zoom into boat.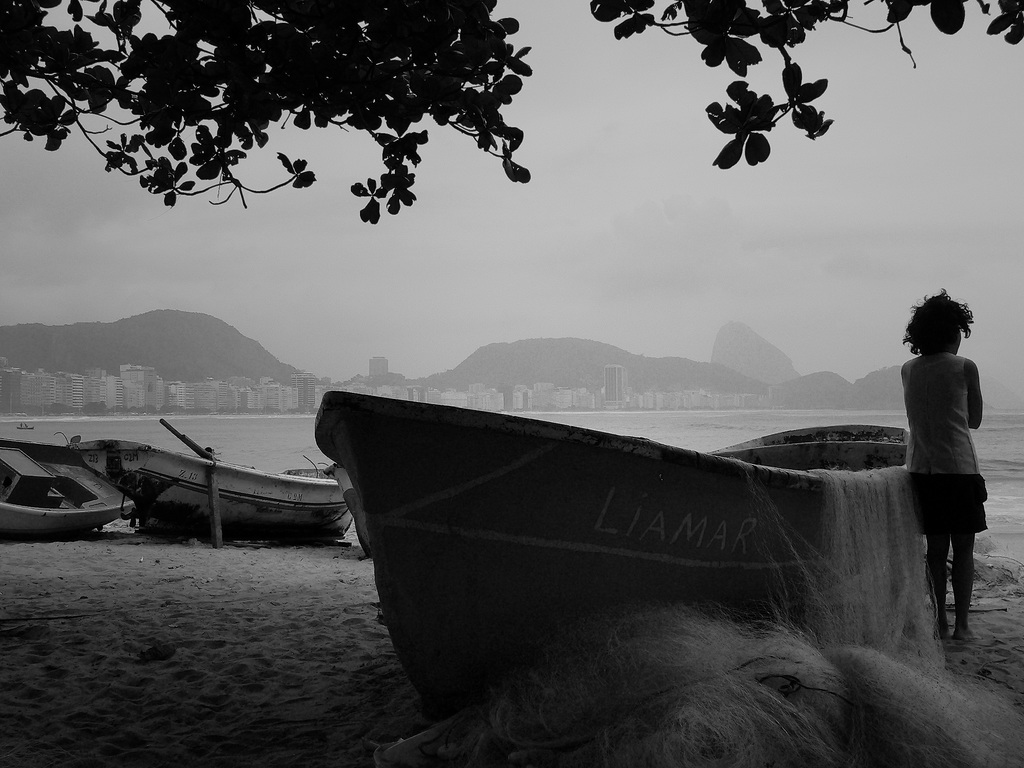
Zoom target: (x1=0, y1=436, x2=138, y2=543).
